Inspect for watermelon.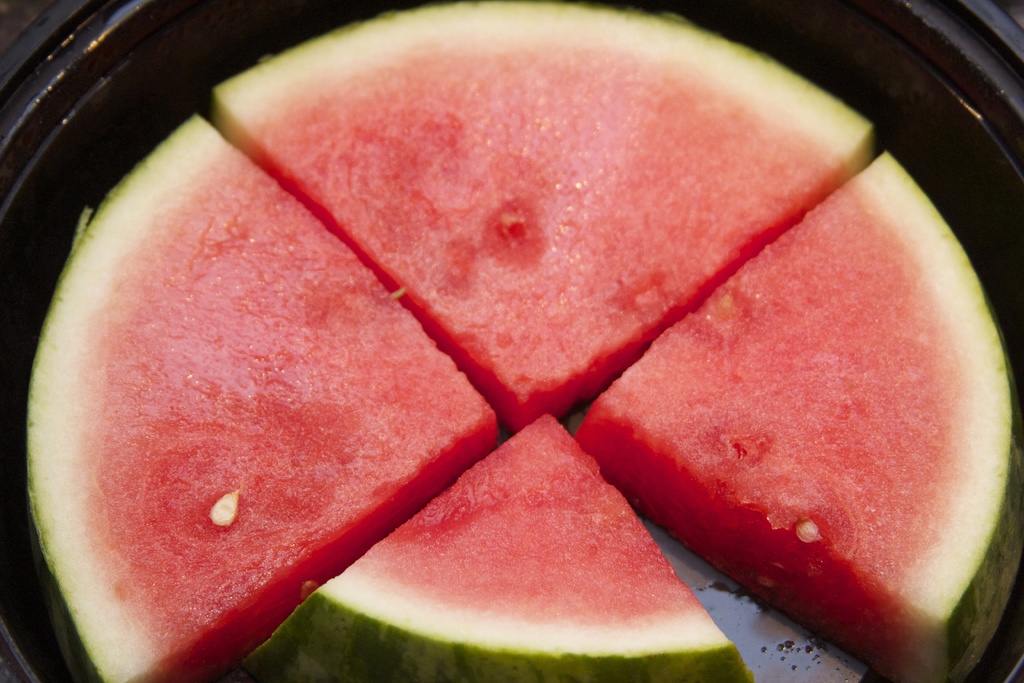
Inspection: <region>22, 113, 500, 682</region>.
